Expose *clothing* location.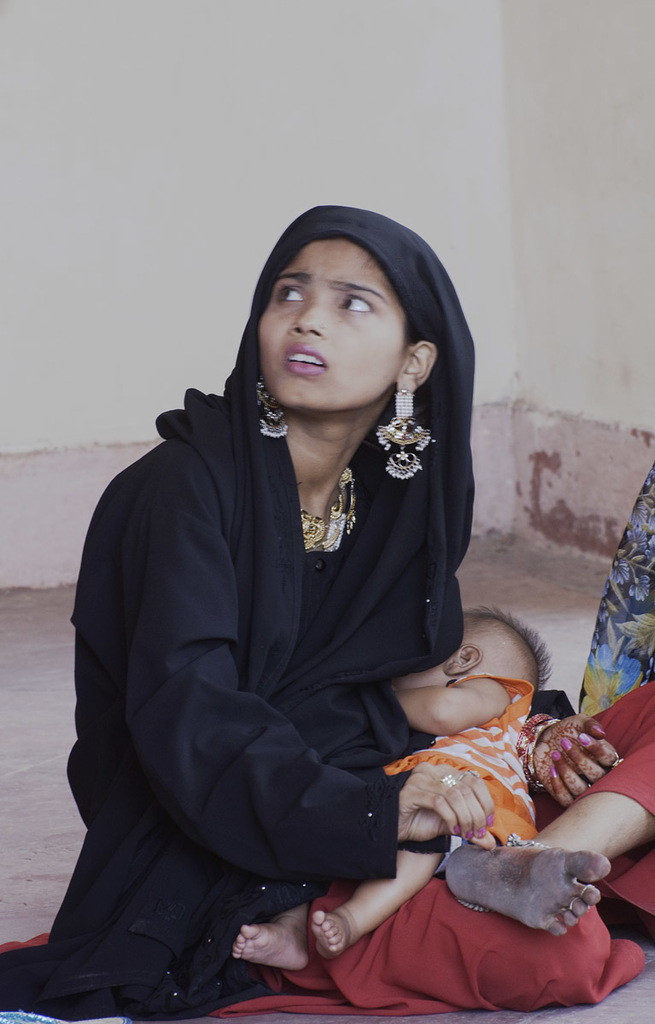
Exposed at 392:683:536:859.
